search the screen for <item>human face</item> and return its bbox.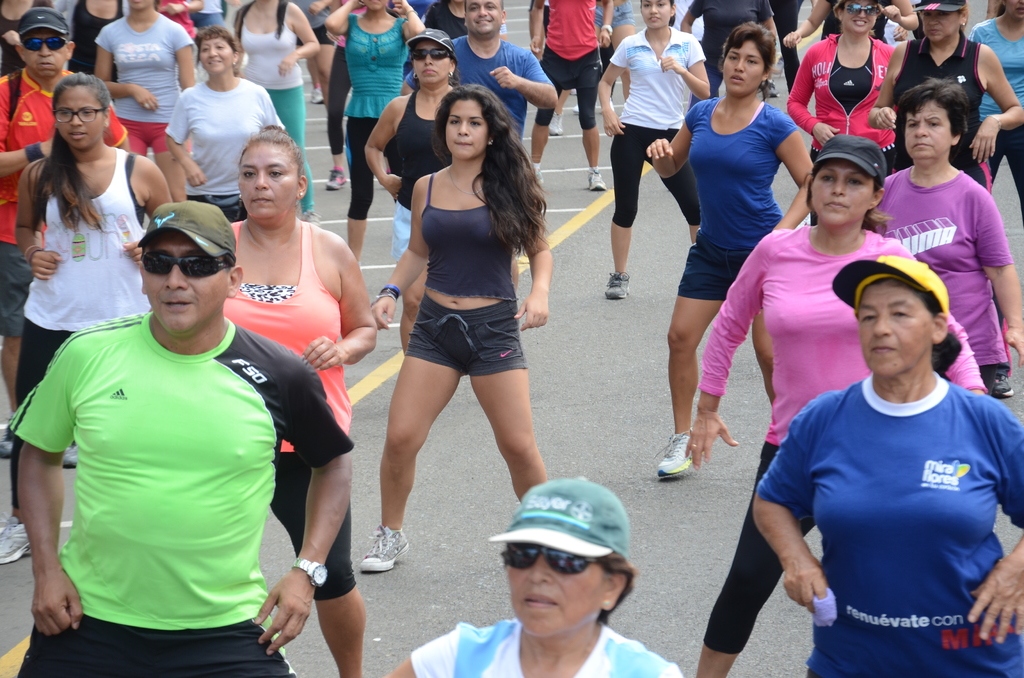
Found: left=445, top=97, right=484, bottom=160.
